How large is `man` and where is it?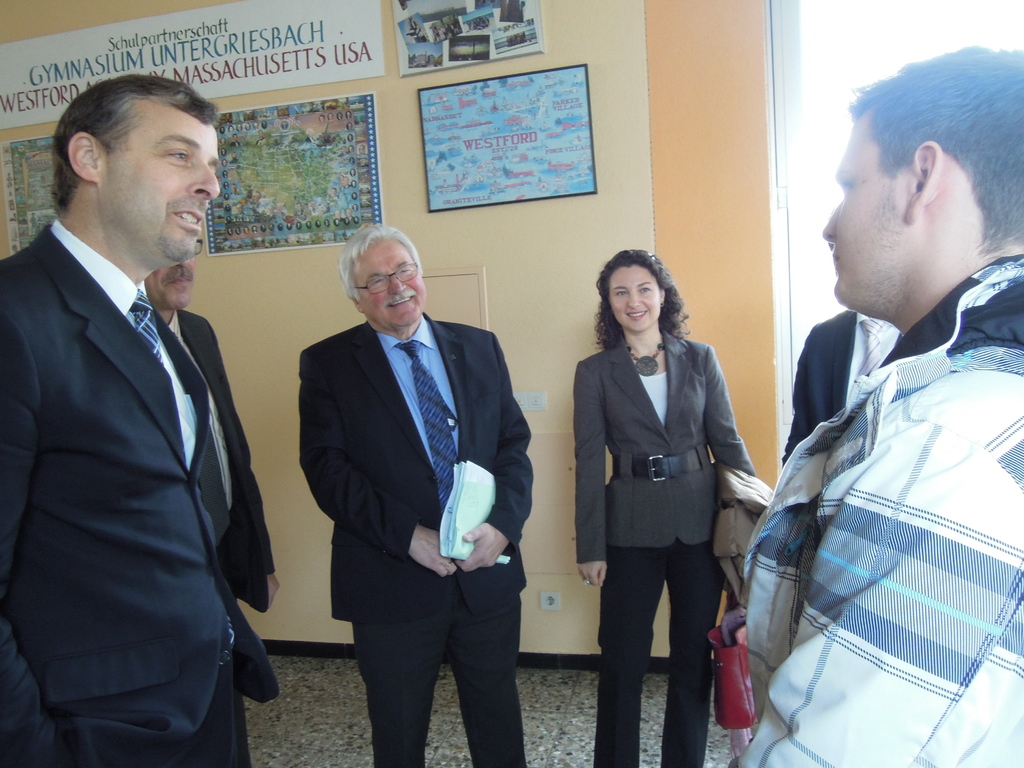
Bounding box: 295 221 536 767.
